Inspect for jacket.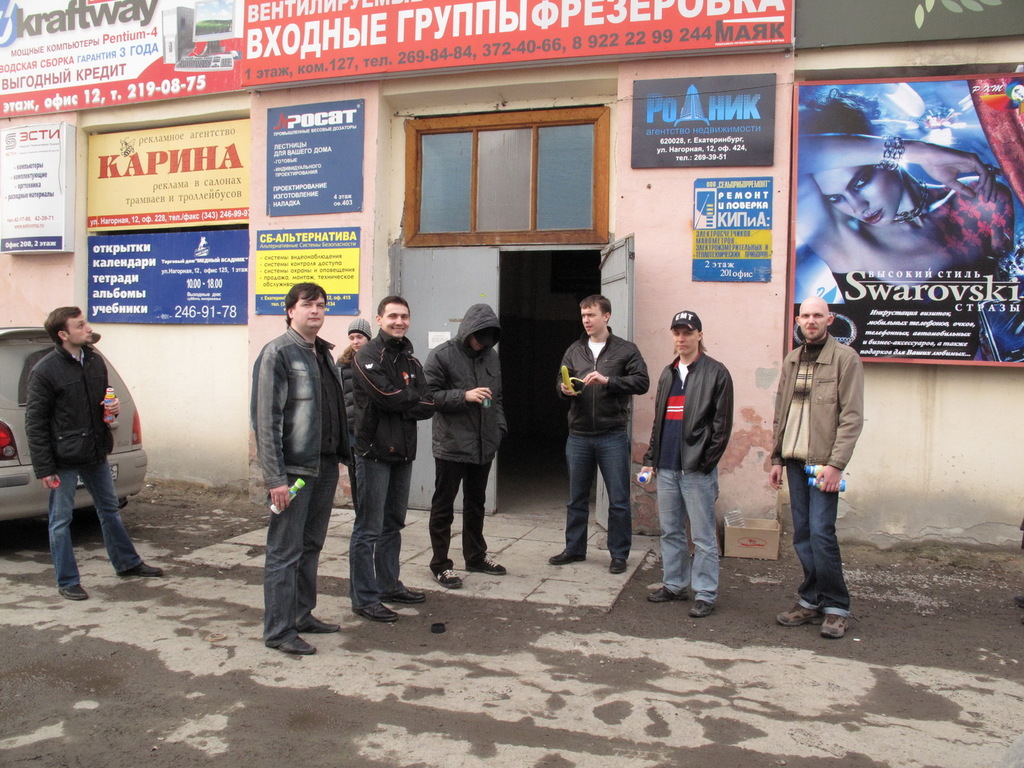
Inspection: (422,301,506,476).
